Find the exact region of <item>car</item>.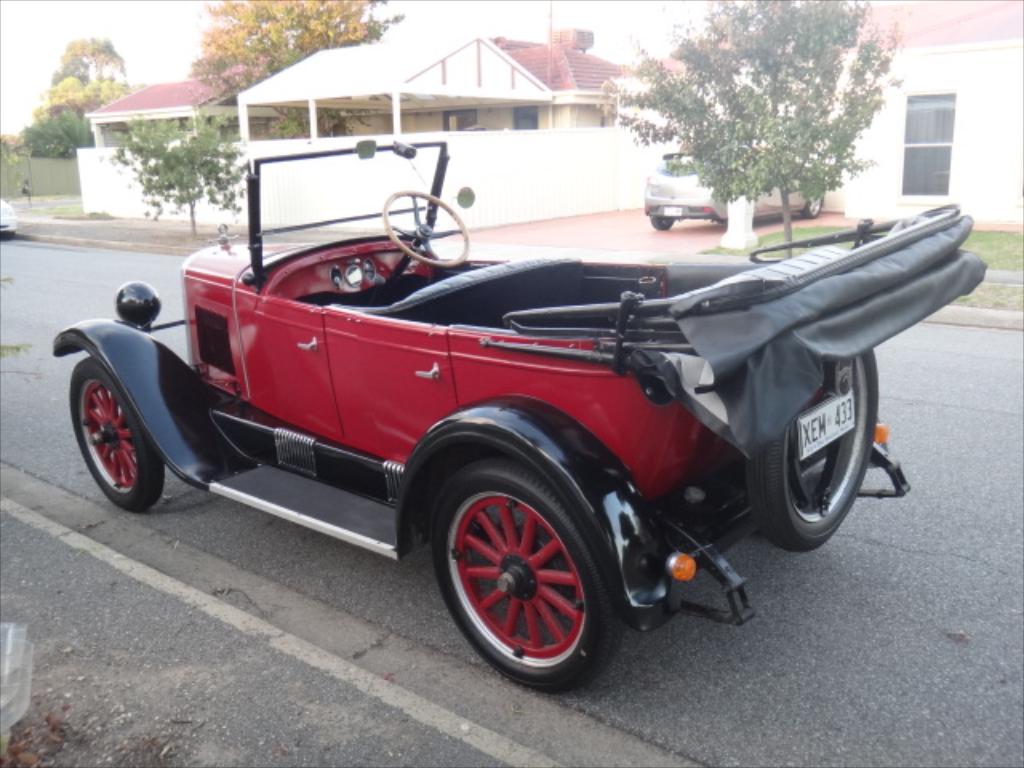
Exact region: box=[64, 139, 914, 690].
